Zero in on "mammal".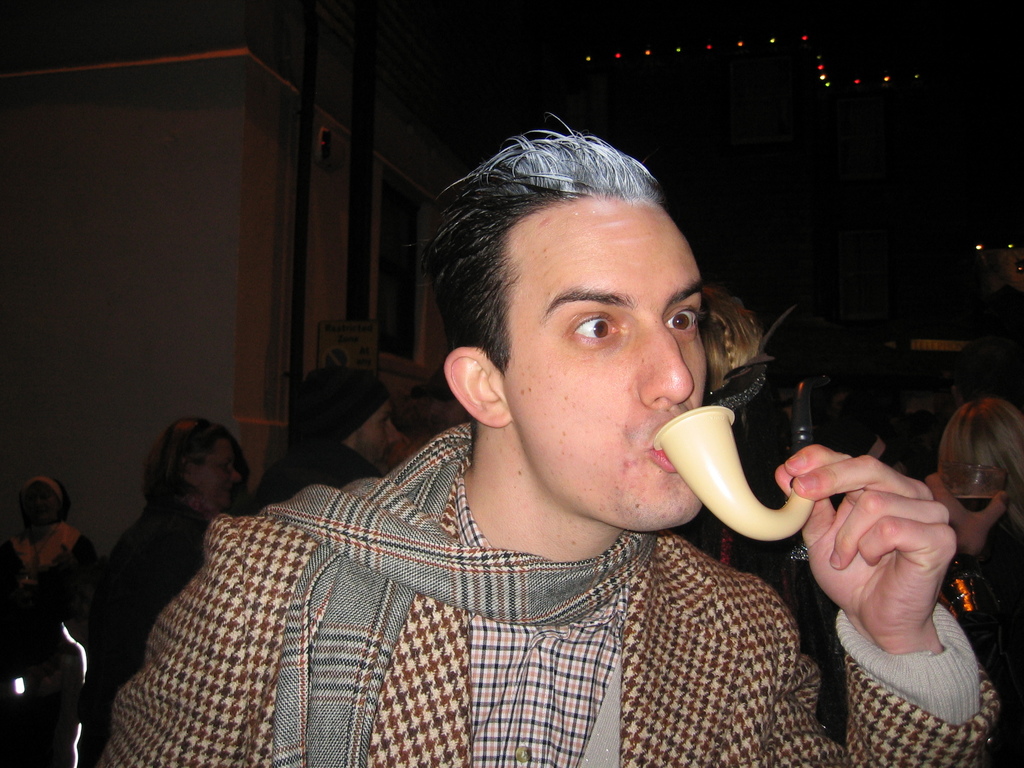
Zeroed in: pyautogui.locateOnScreen(3, 471, 98, 601).
